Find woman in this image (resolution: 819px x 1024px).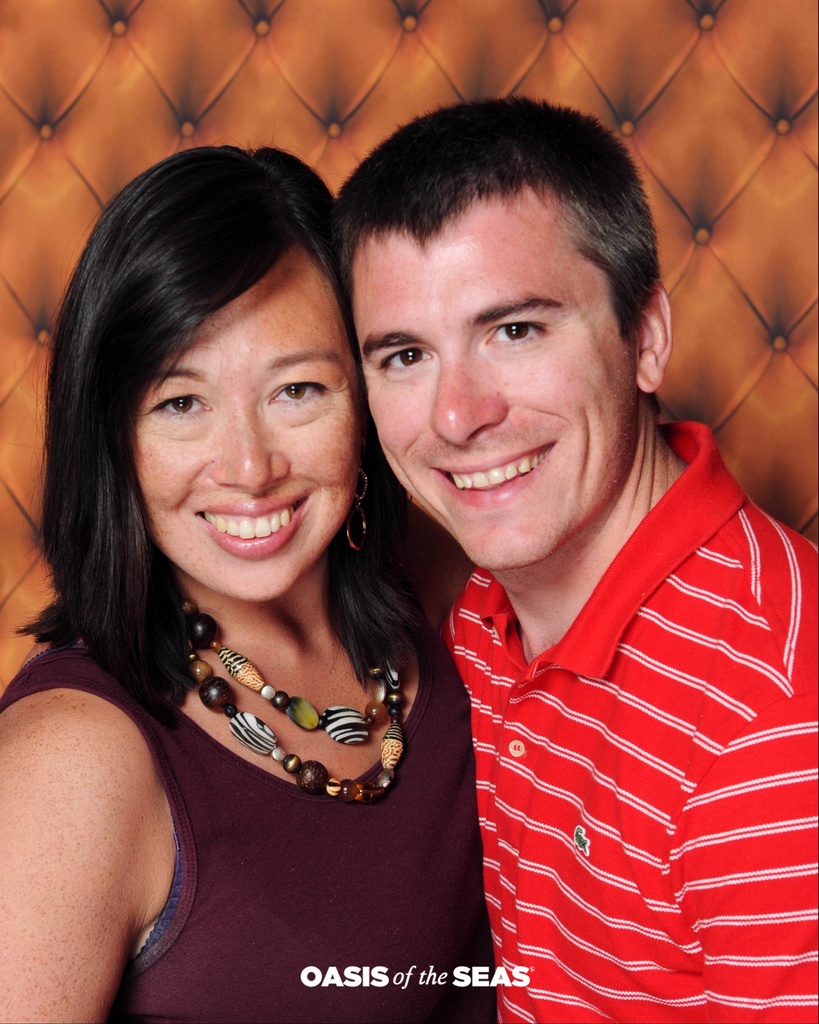
(0, 140, 502, 1023).
